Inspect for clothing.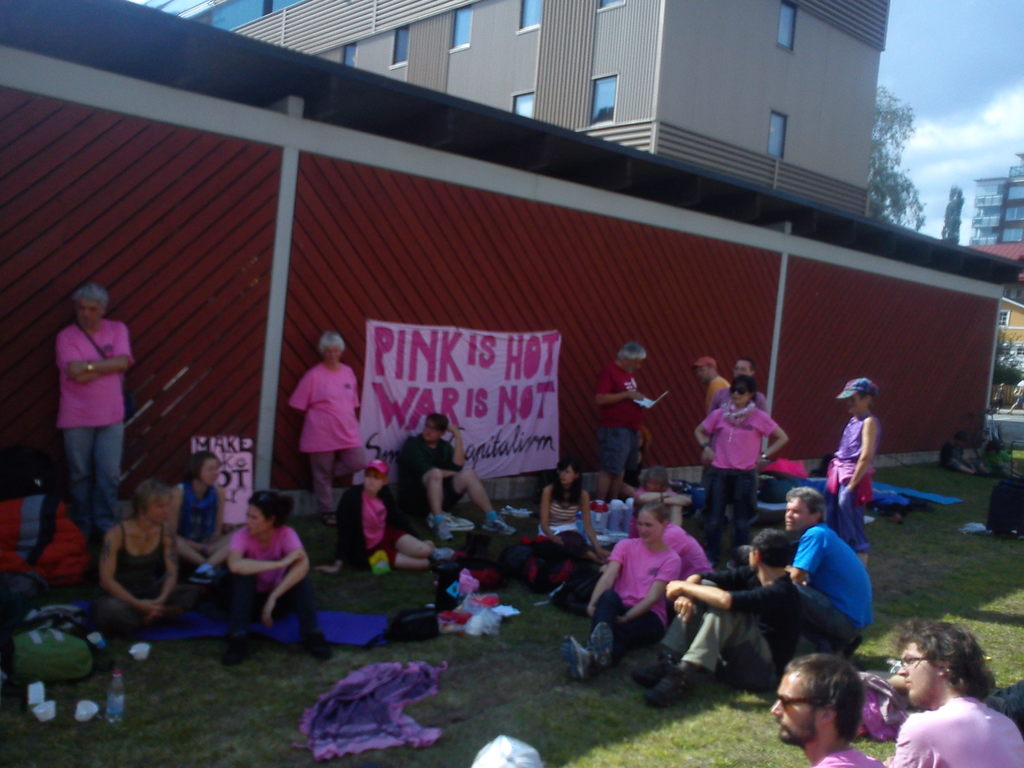
Inspection: bbox=(396, 436, 468, 514).
